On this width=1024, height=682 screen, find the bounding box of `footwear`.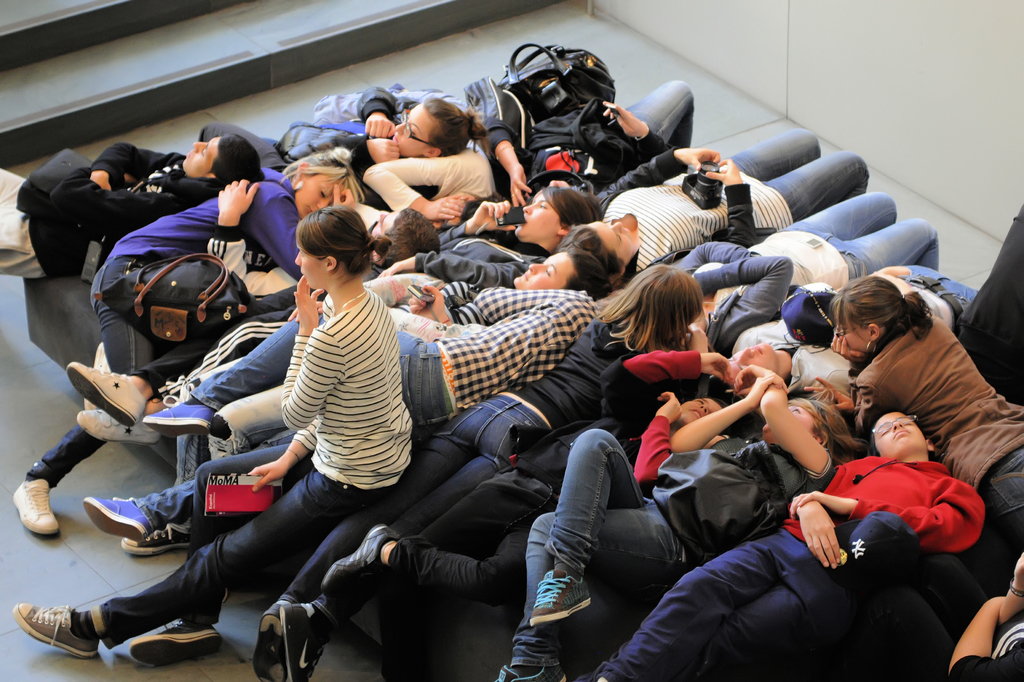
Bounding box: left=141, top=384, right=216, bottom=438.
